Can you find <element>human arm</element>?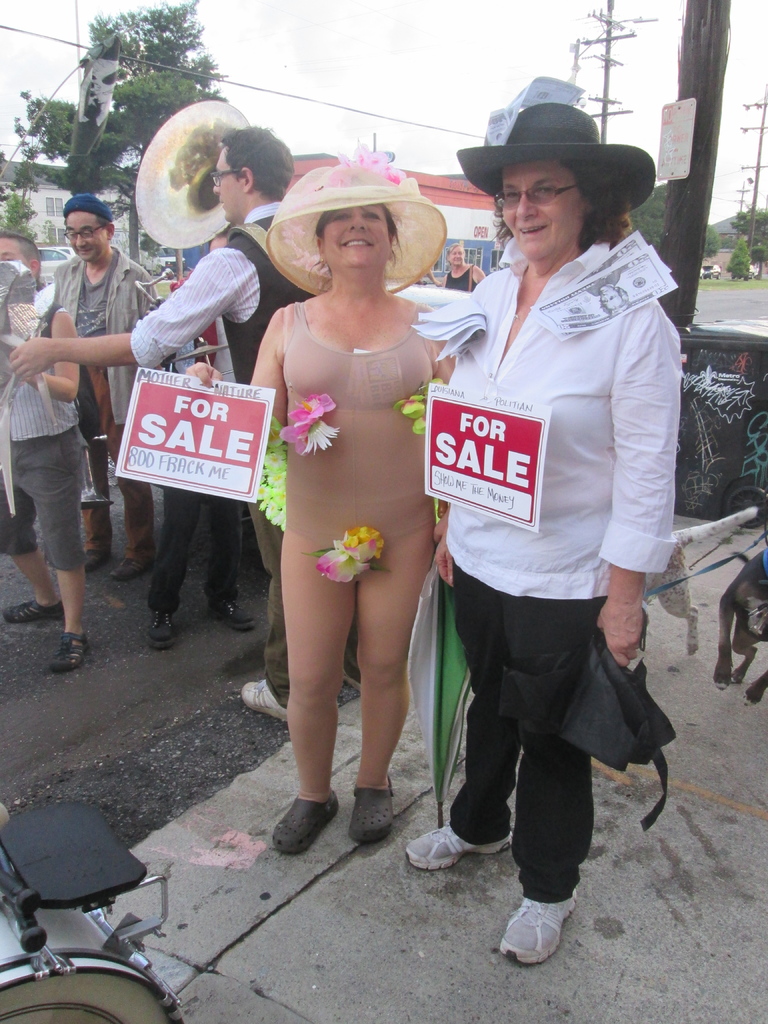
Yes, bounding box: <bbox>609, 299, 682, 669</bbox>.
